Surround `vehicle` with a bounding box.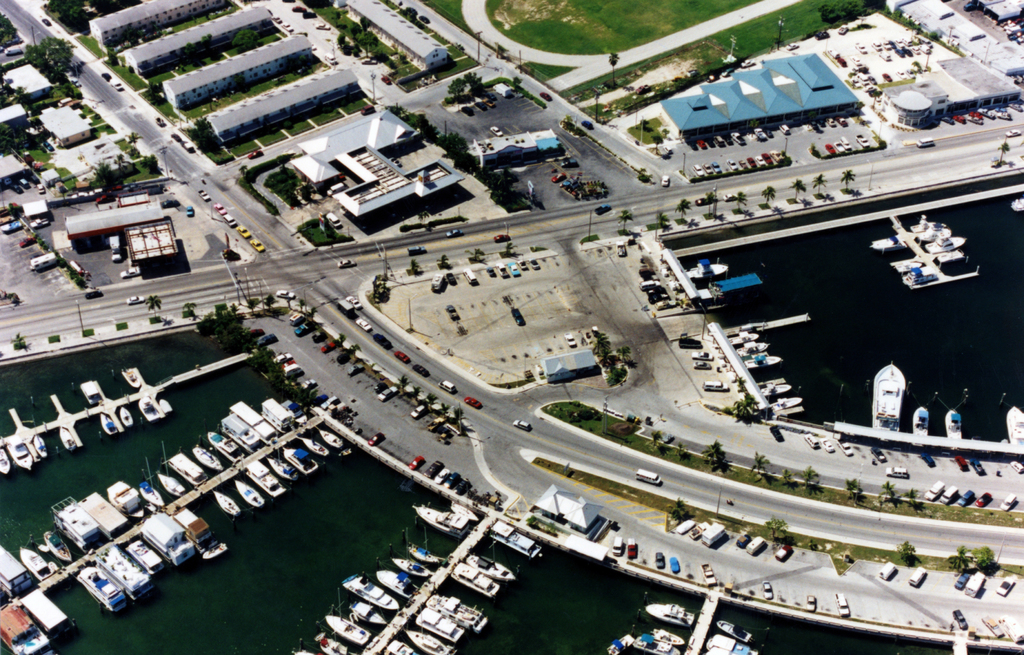
BBox(356, 318, 371, 333).
